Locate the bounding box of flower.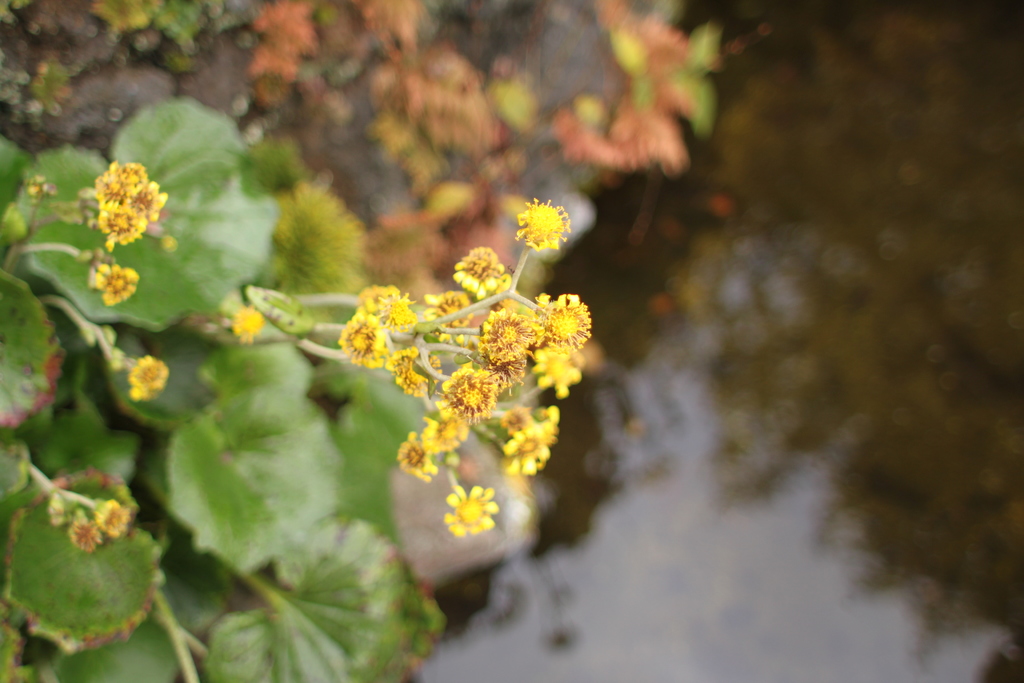
Bounding box: [231, 302, 271, 353].
